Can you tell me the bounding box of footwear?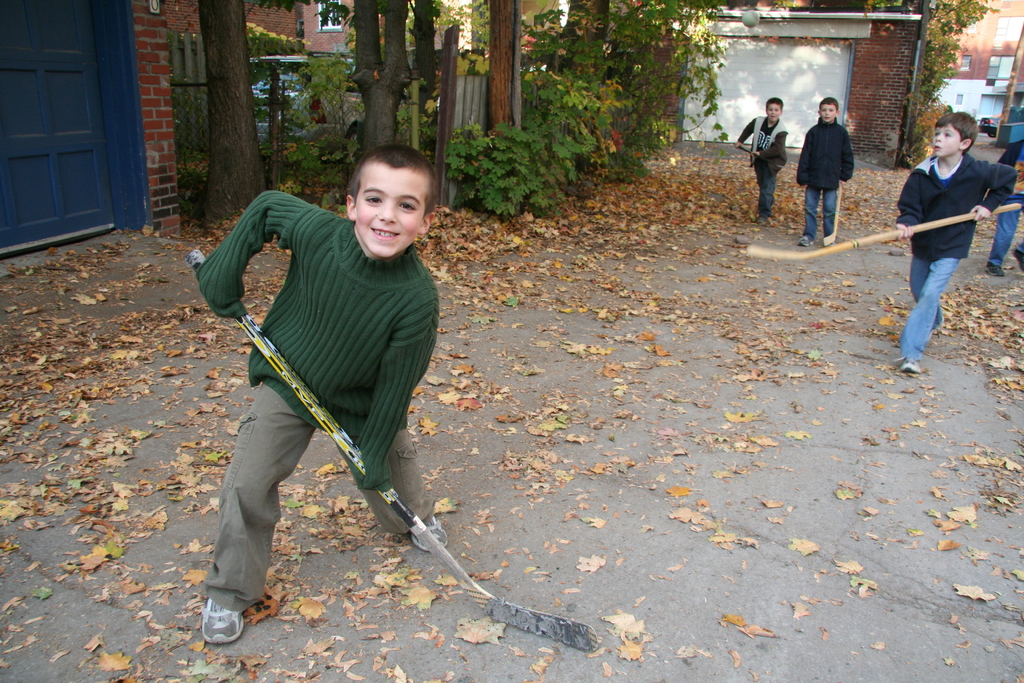
[x1=986, y1=262, x2=1004, y2=276].
